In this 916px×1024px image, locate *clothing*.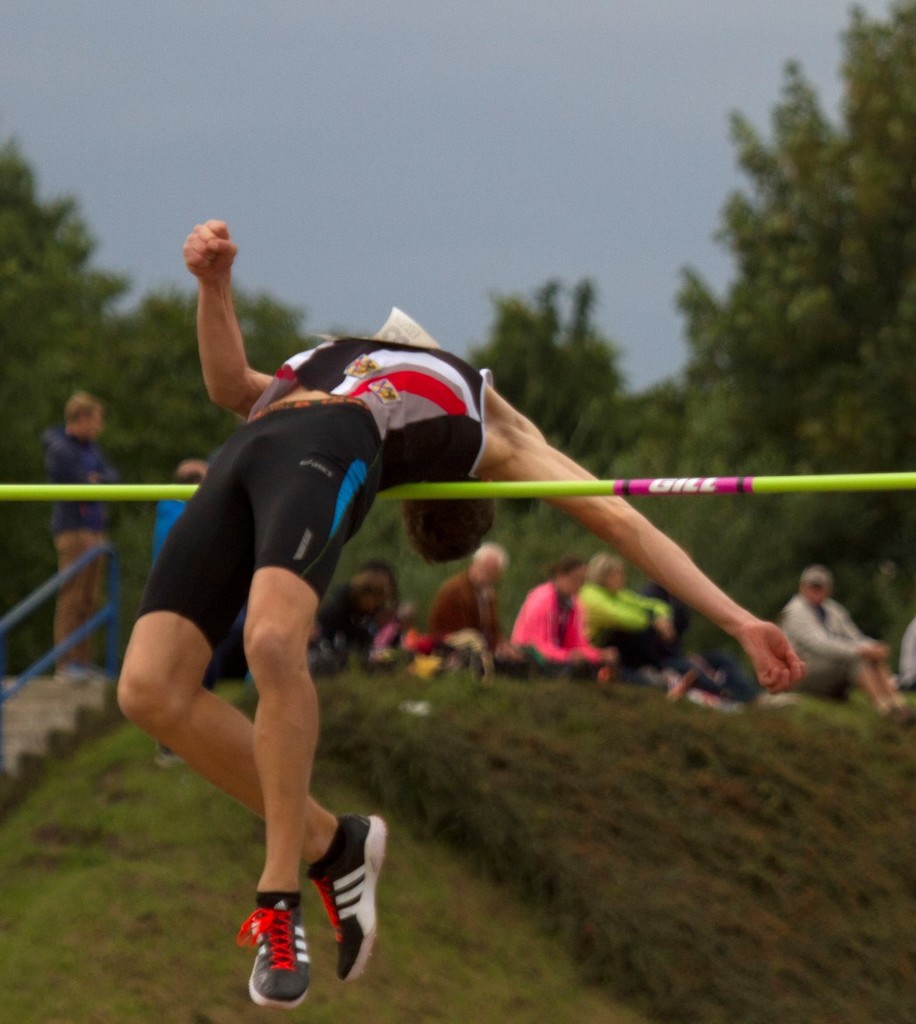
Bounding box: {"left": 287, "top": 588, "right": 395, "bottom": 652}.
